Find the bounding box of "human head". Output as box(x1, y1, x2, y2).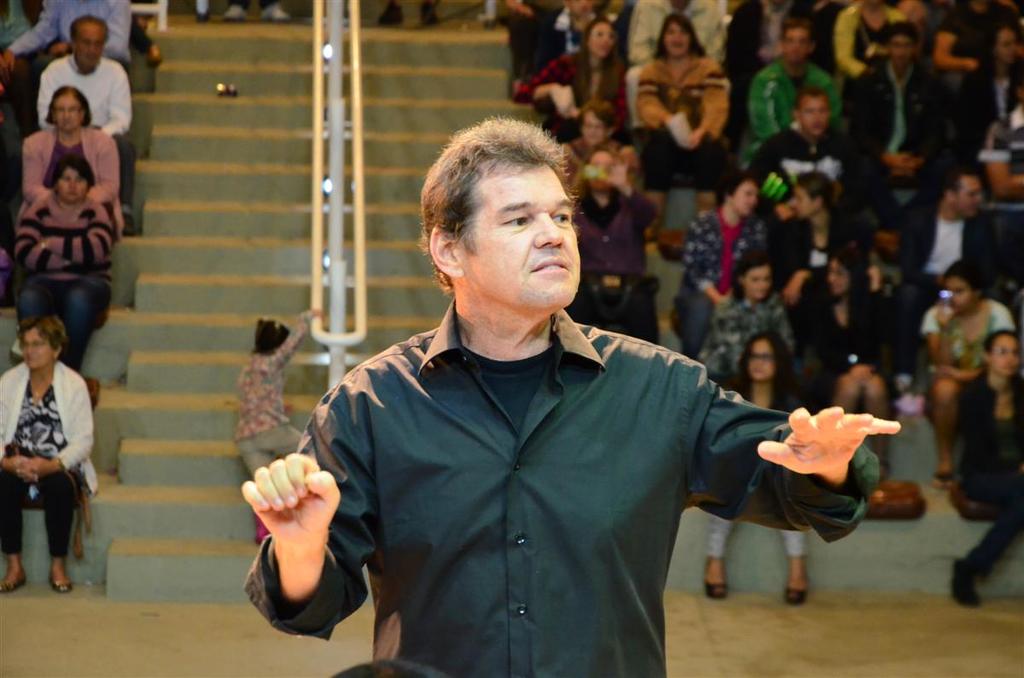
box(788, 90, 831, 136).
